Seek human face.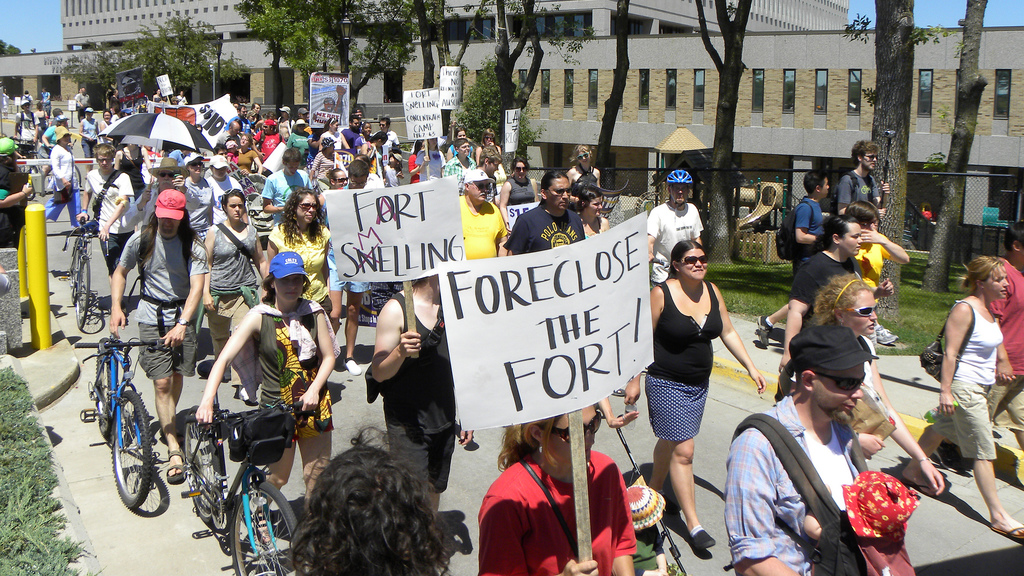
x1=581 y1=193 x2=605 y2=218.
